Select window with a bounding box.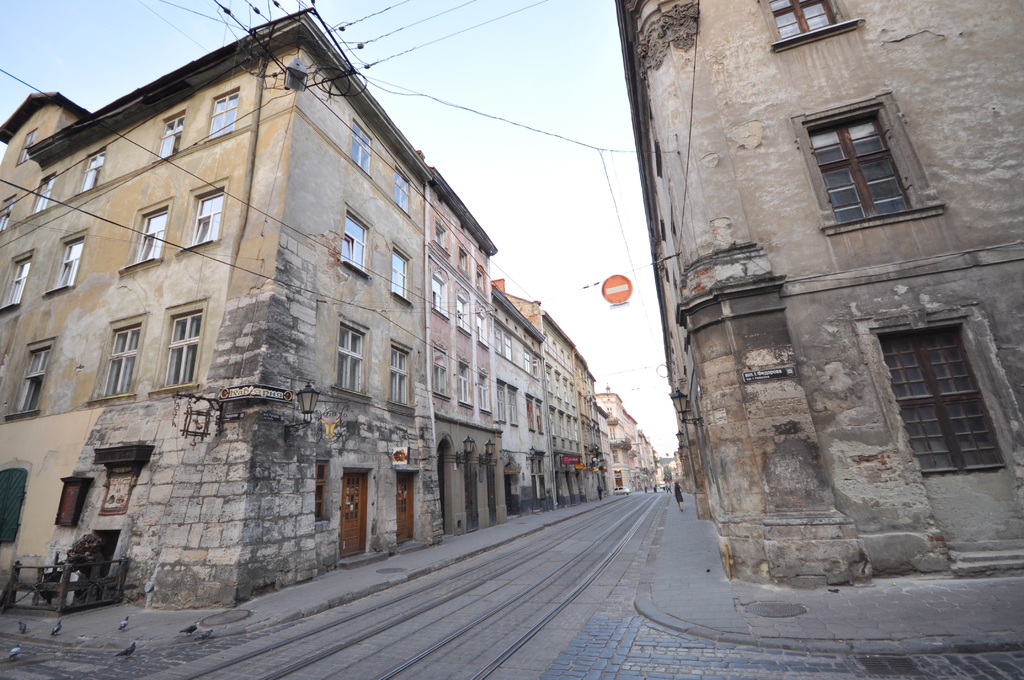
341/211/372/268.
